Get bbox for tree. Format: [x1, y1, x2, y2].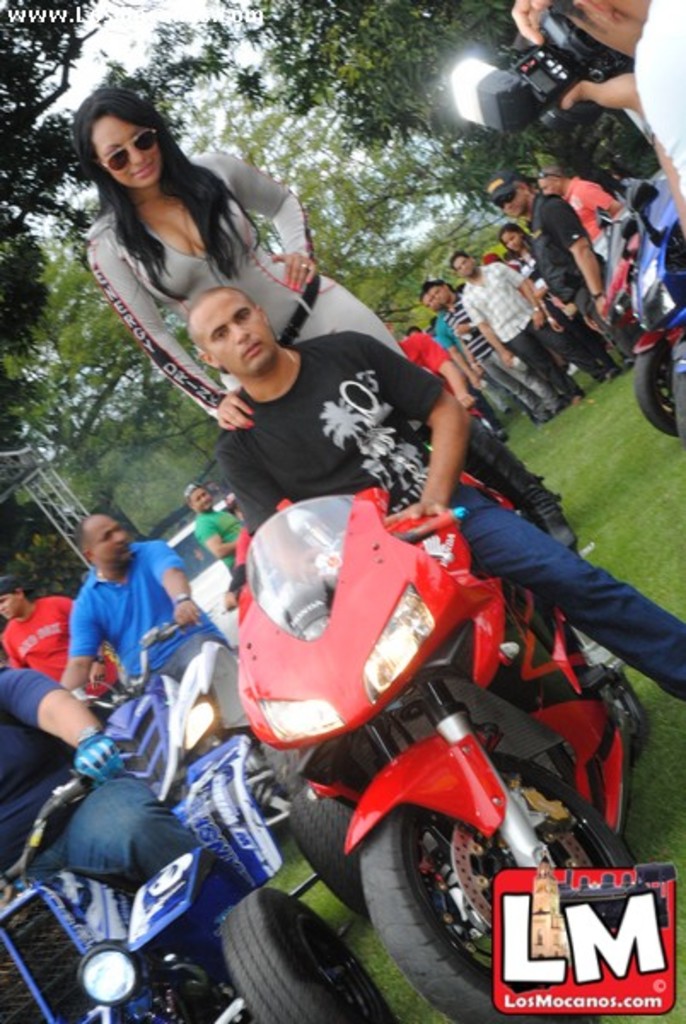
[177, 0, 625, 326].
